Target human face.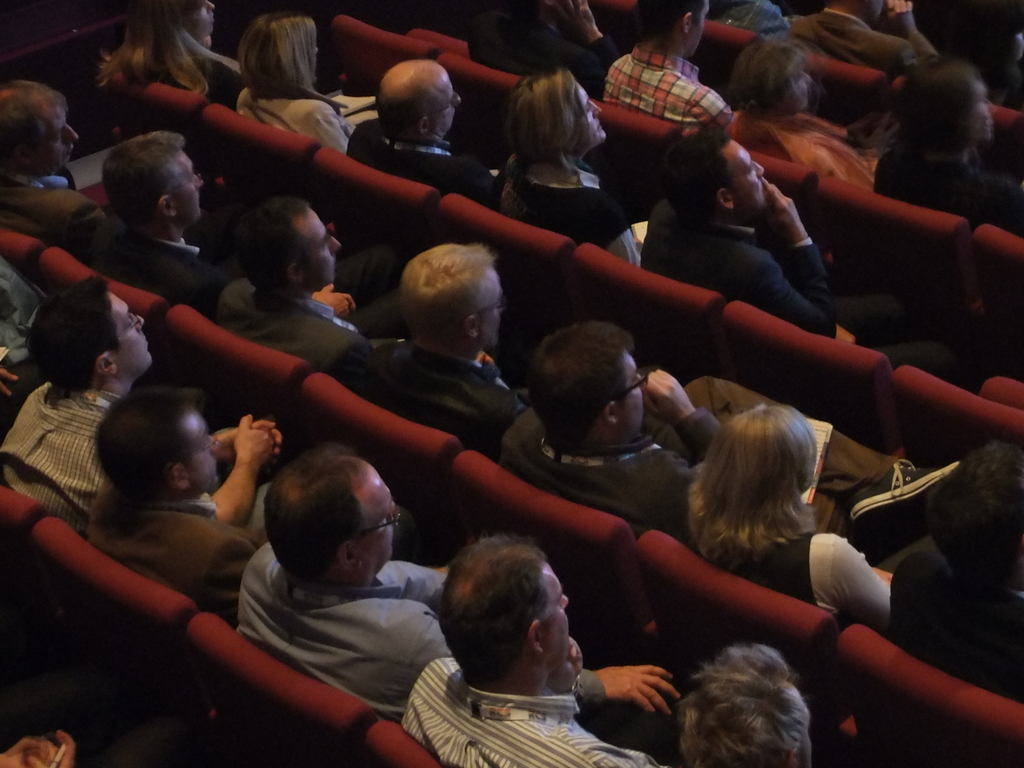
Target region: select_region(543, 561, 570, 663).
